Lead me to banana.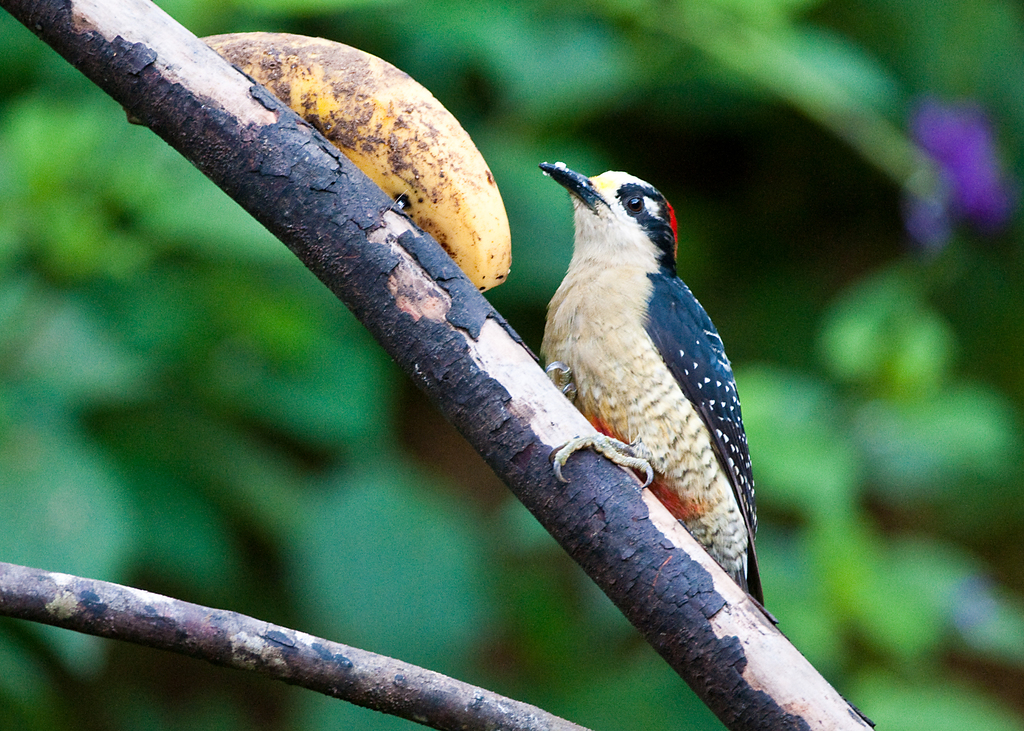
Lead to [193,28,513,295].
